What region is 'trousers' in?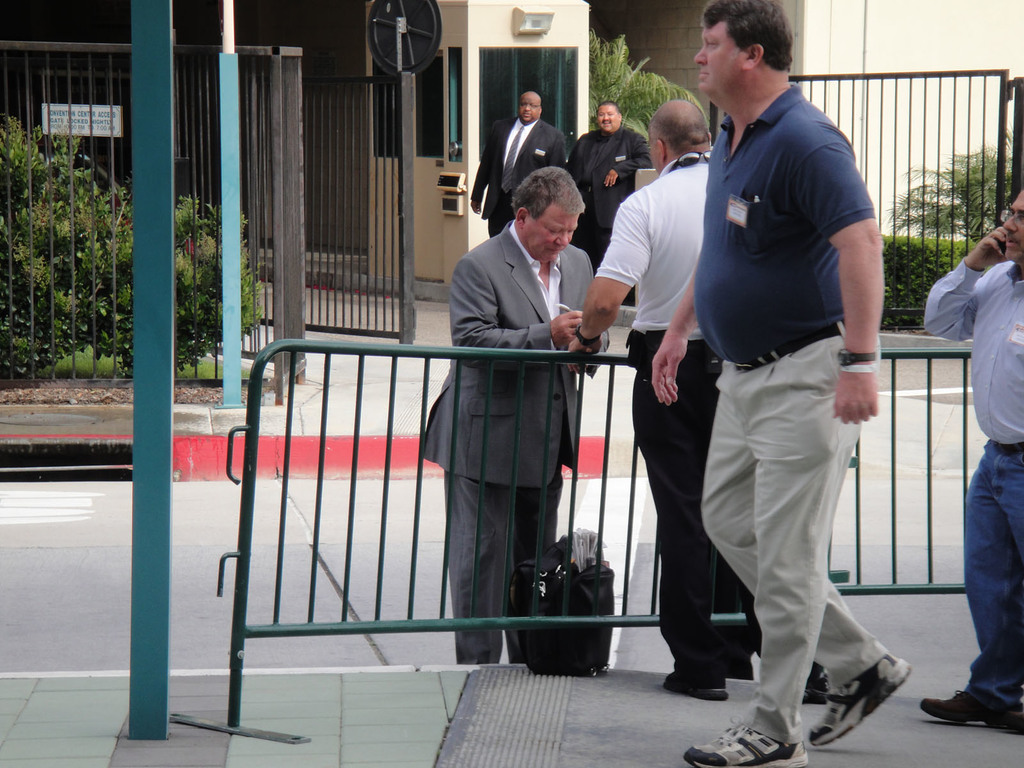
locate(628, 337, 766, 691).
